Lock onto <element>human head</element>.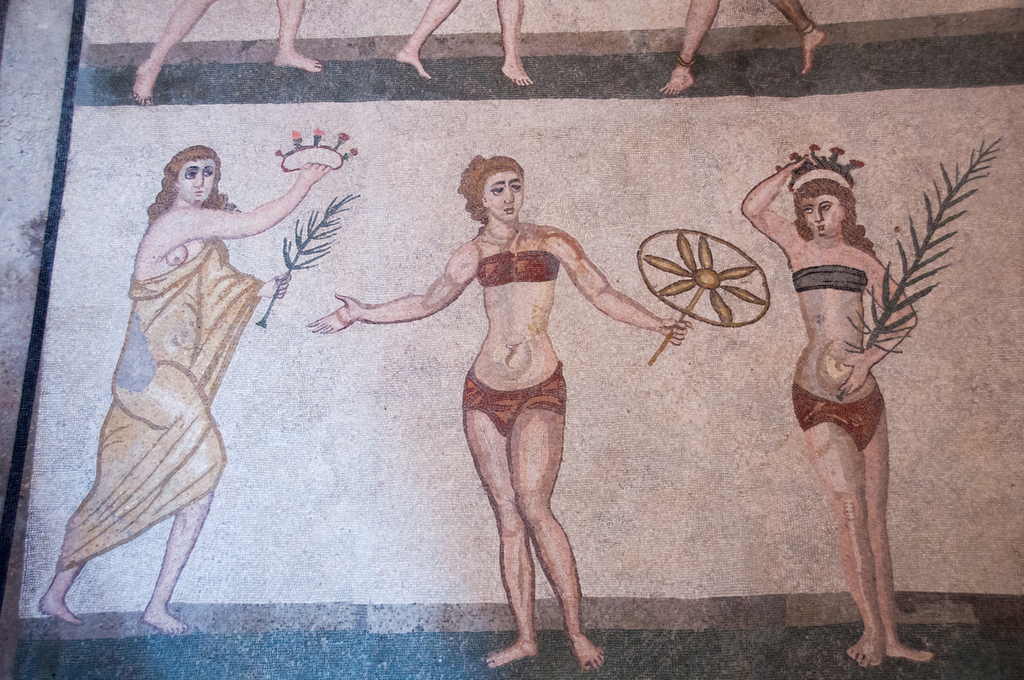
Locked: box(455, 156, 535, 240).
